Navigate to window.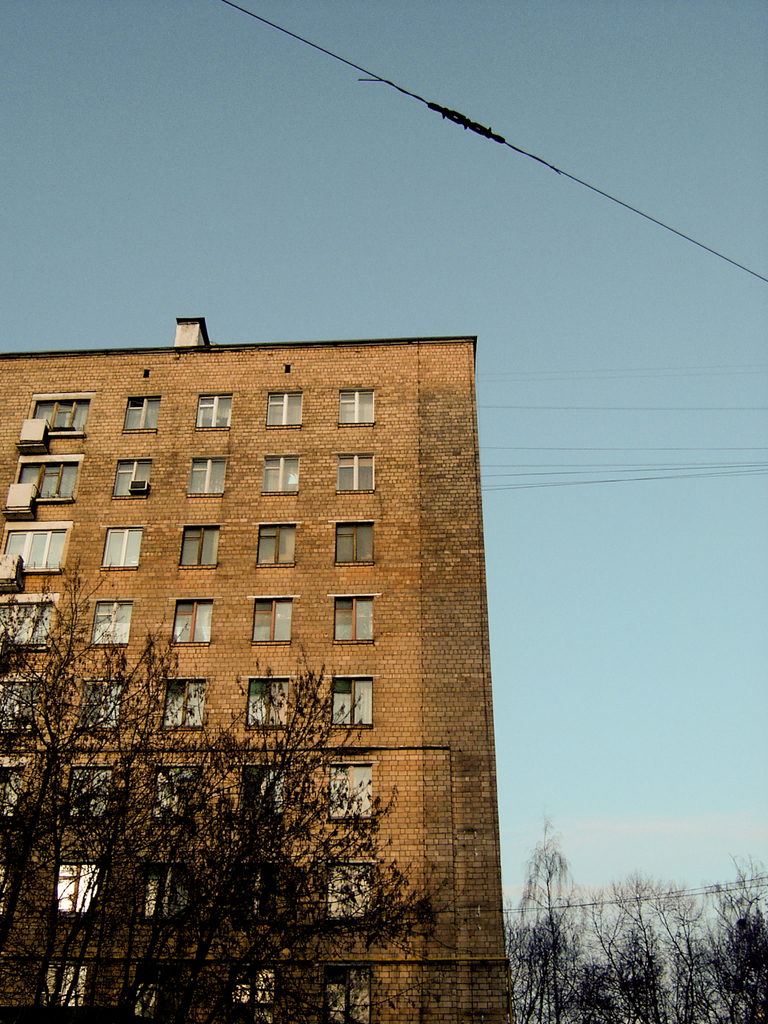
Navigation target: [330, 861, 375, 920].
